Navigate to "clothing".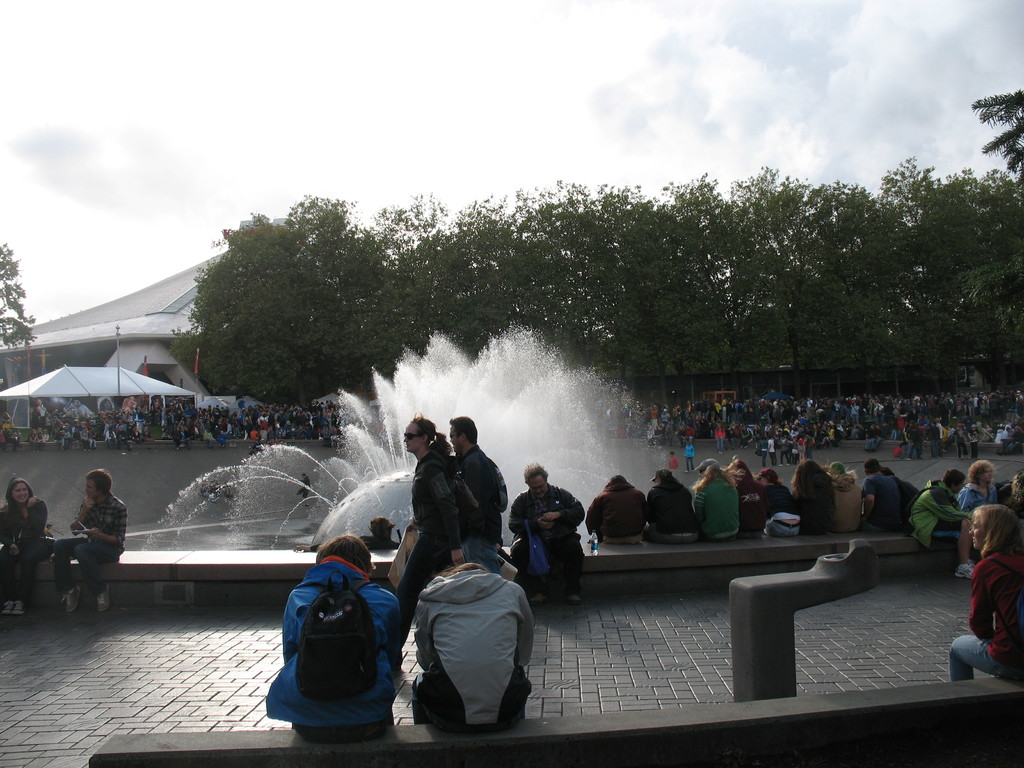
Navigation target: locate(758, 439, 766, 465).
